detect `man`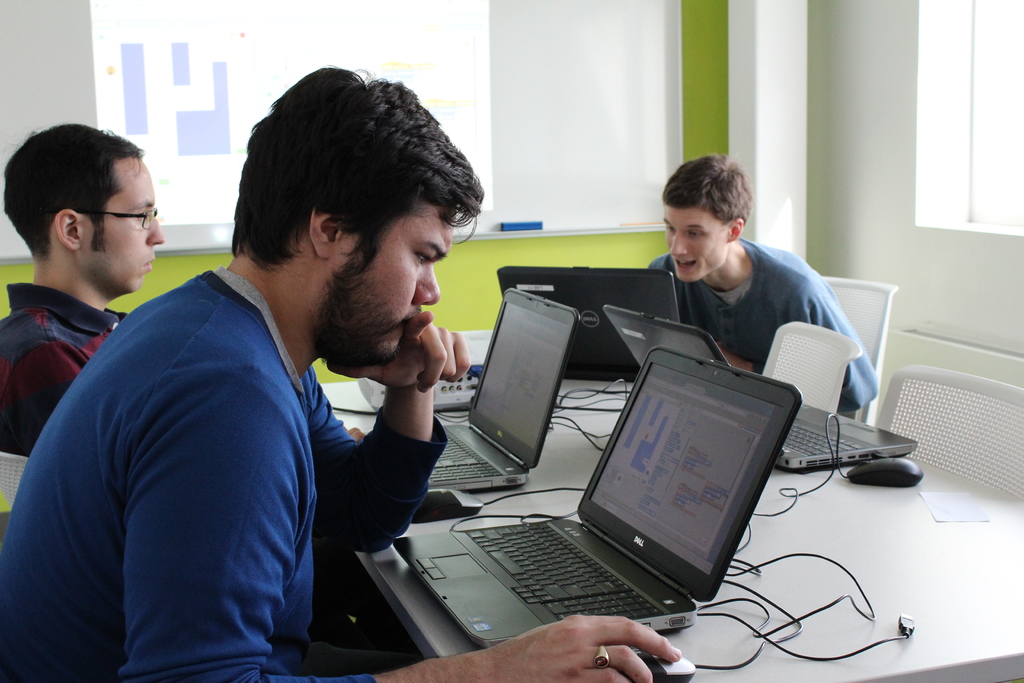
[645, 152, 877, 415]
